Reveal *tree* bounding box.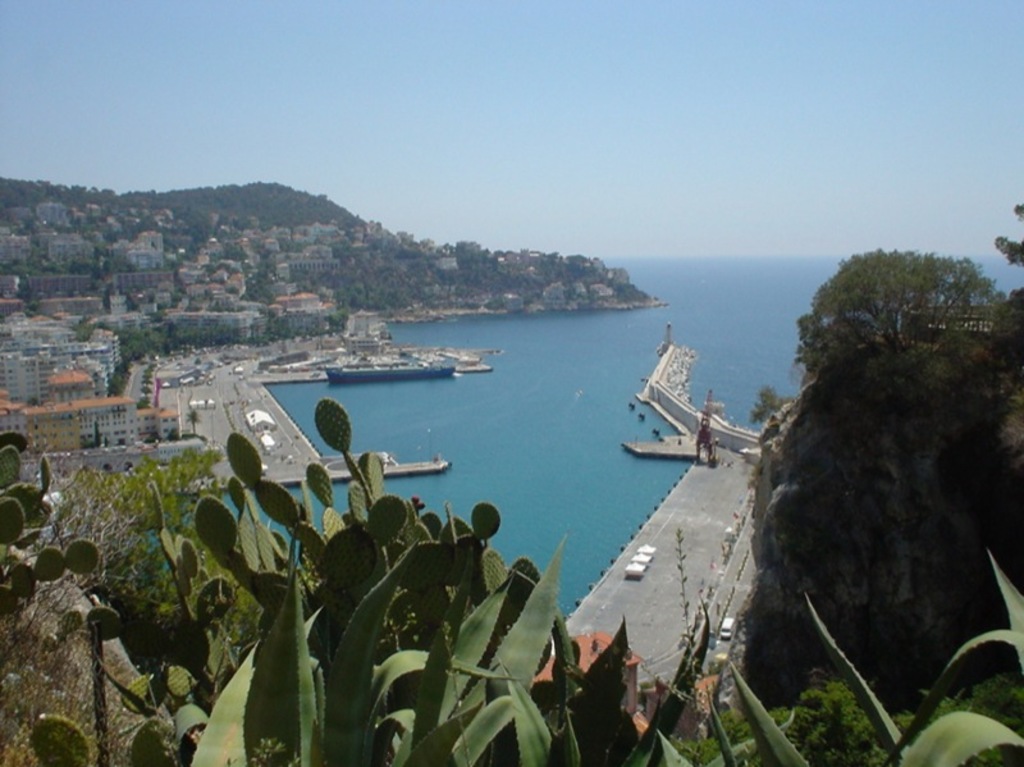
Revealed: bbox=[733, 228, 1009, 700].
